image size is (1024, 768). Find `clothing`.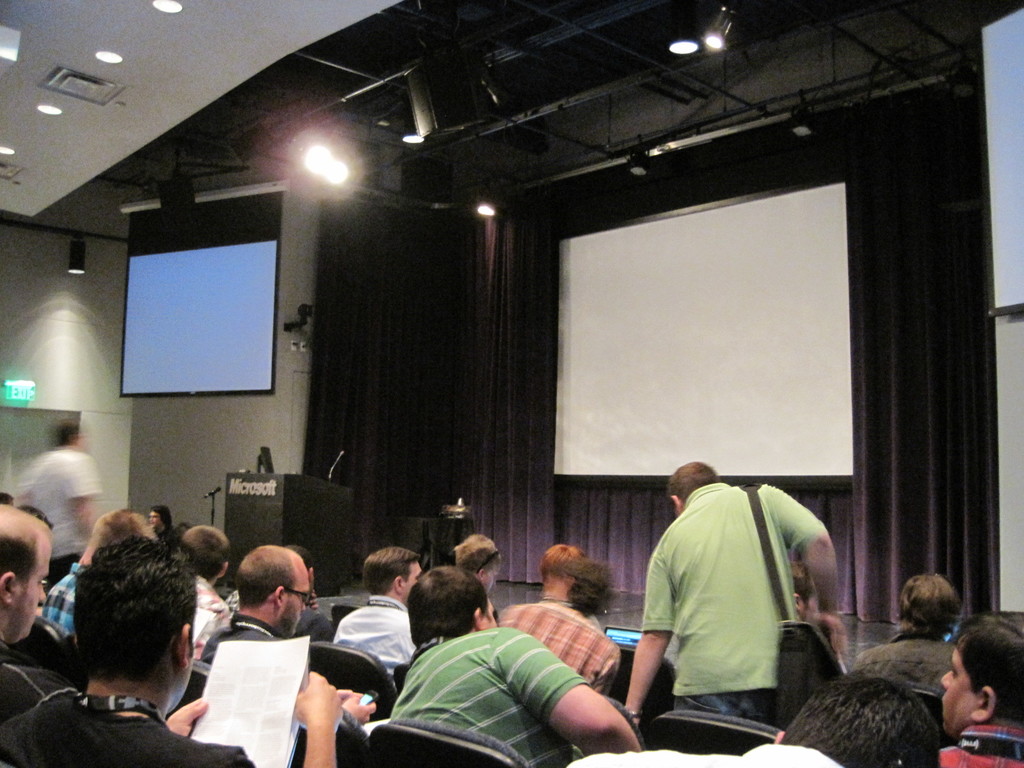
x1=196, y1=611, x2=292, y2=672.
